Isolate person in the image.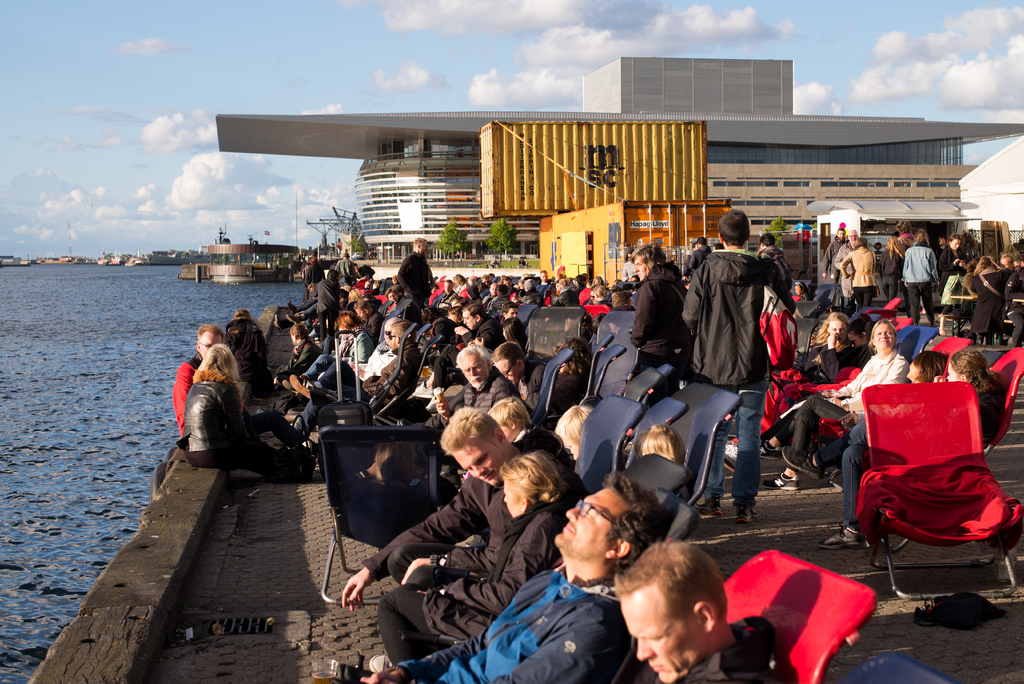
Isolated region: box(686, 211, 799, 516).
